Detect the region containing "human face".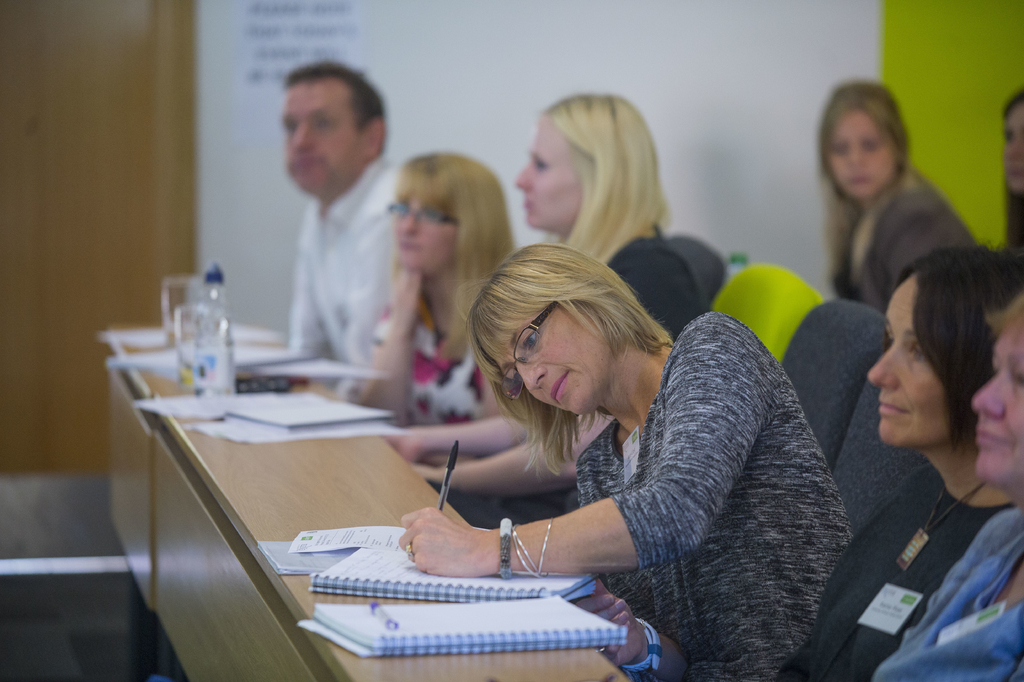
(left=1002, top=104, right=1023, bottom=192).
